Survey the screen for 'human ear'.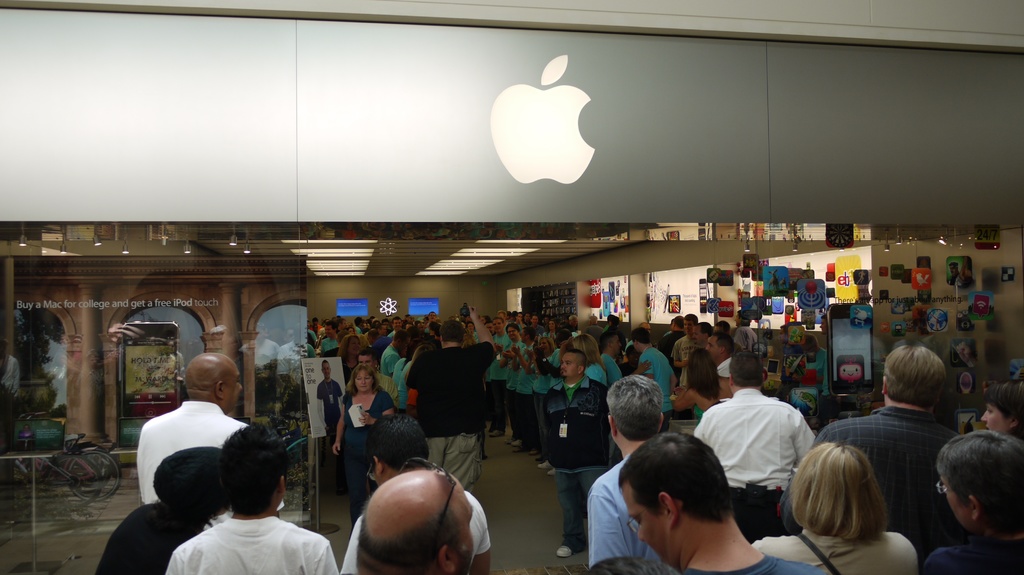
Survey found: region(576, 363, 586, 372).
